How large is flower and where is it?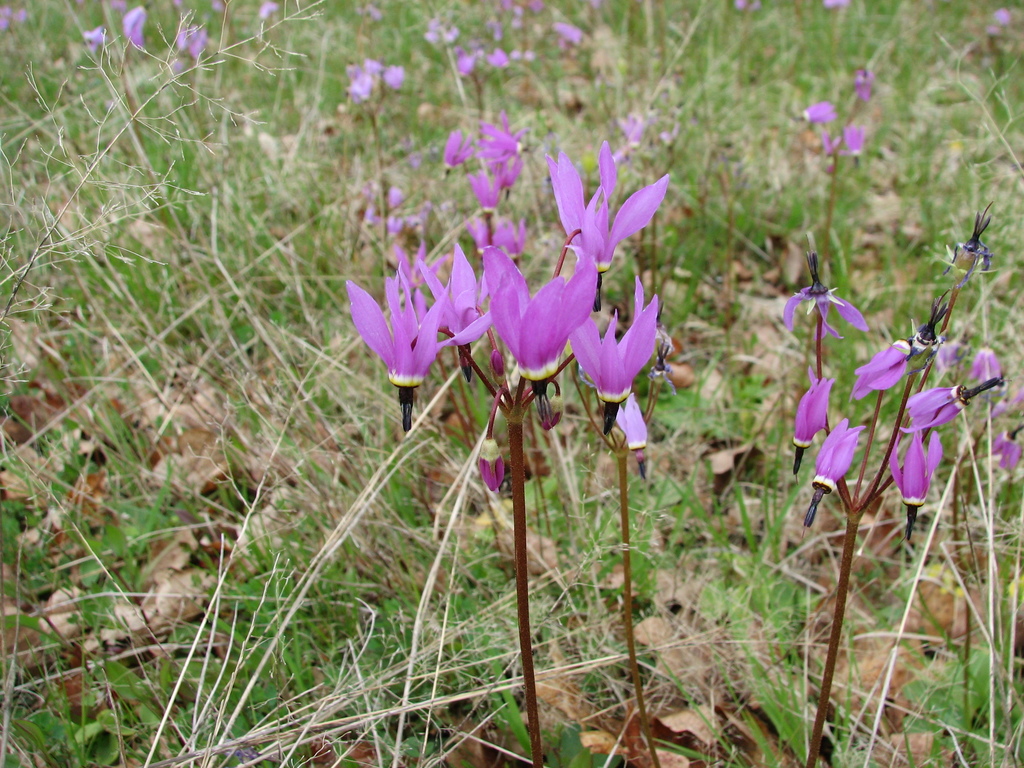
Bounding box: 784:280:870:344.
